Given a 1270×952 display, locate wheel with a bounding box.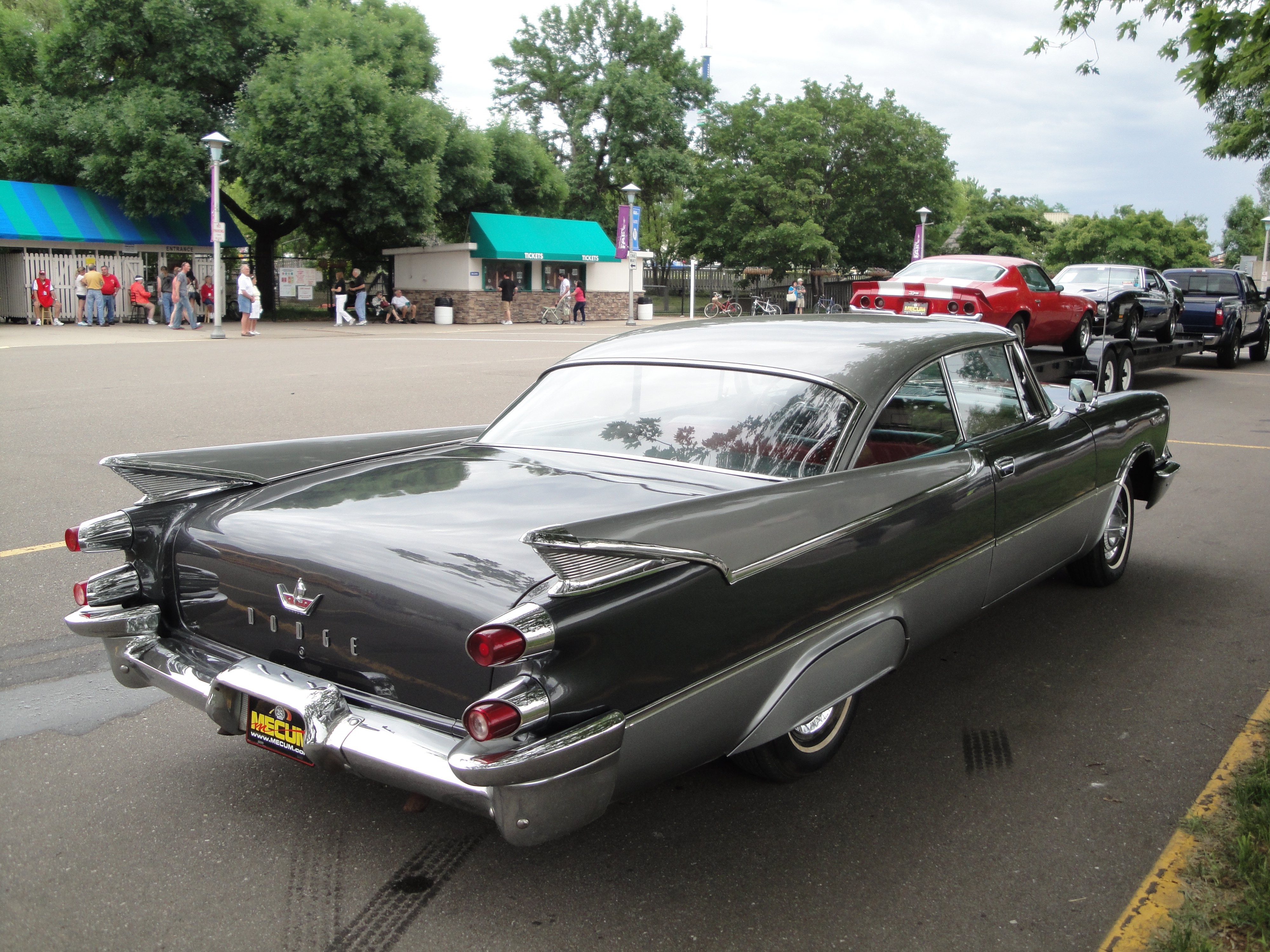
Located: [x1=170, y1=100, x2=174, y2=103].
